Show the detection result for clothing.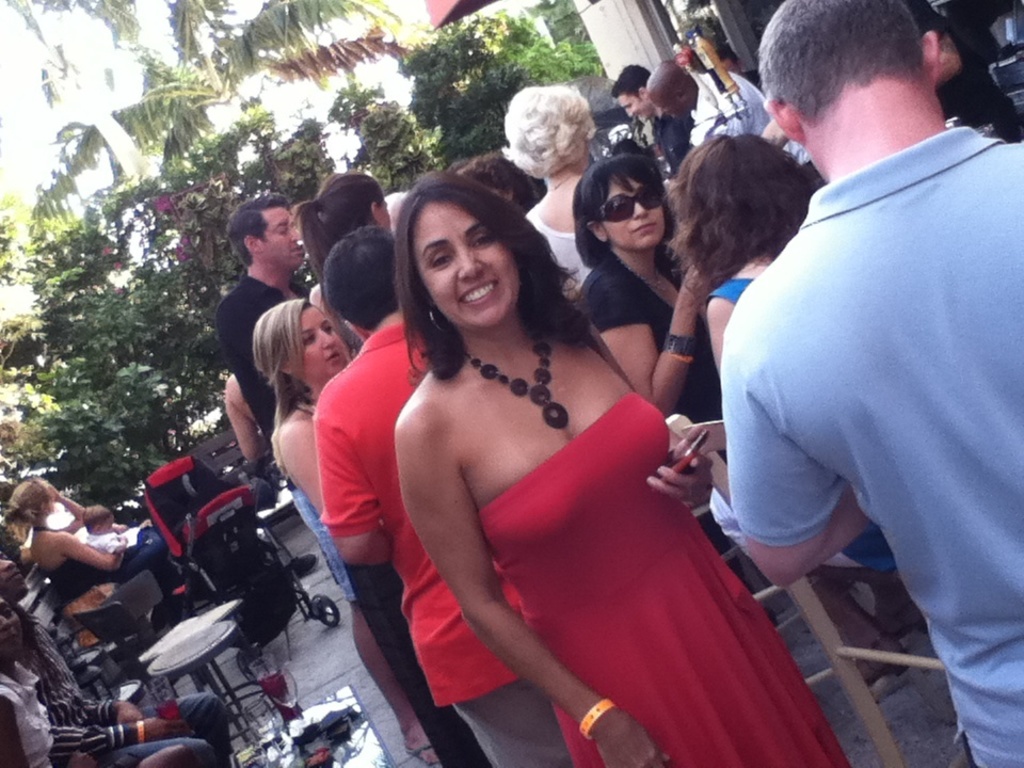
region(528, 210, 589, 293).
